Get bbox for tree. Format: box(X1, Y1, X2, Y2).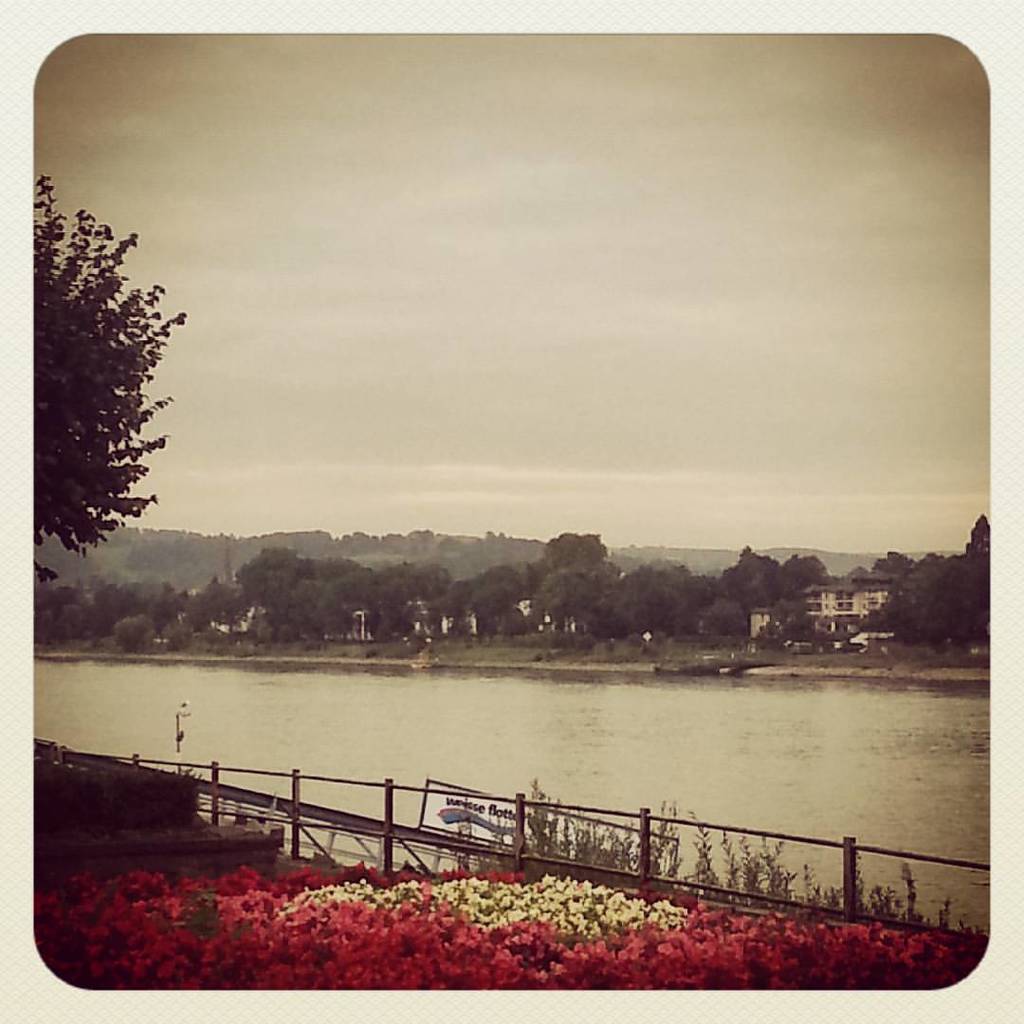
box(733, 584, 780, 607).
